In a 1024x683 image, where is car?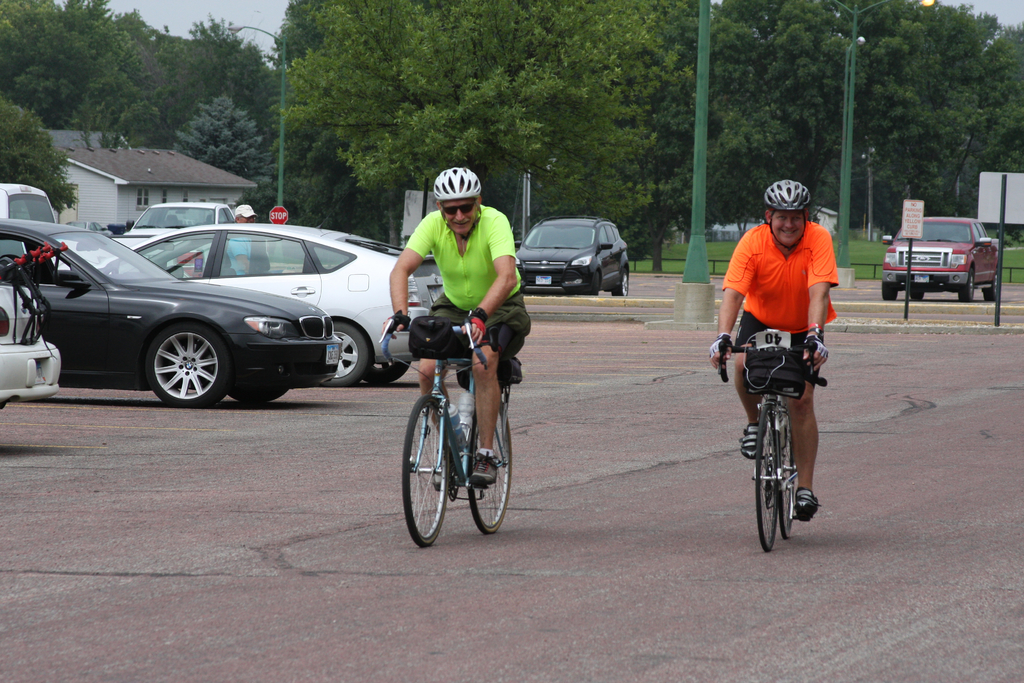
(881,215,1000,299).
